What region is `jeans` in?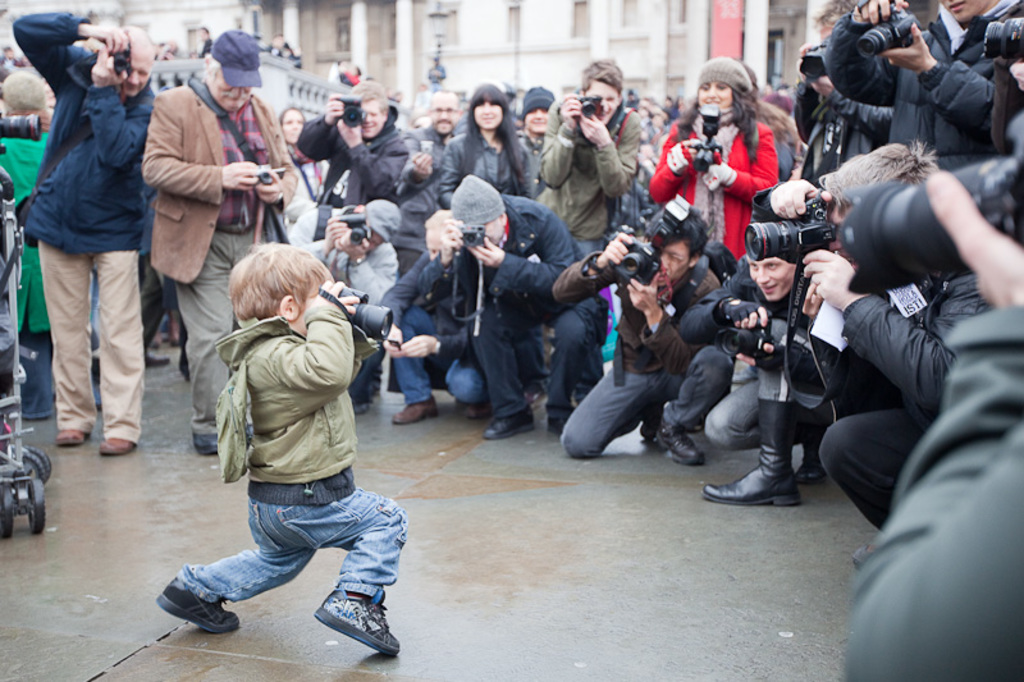
box(343, 343, 376, 408).
